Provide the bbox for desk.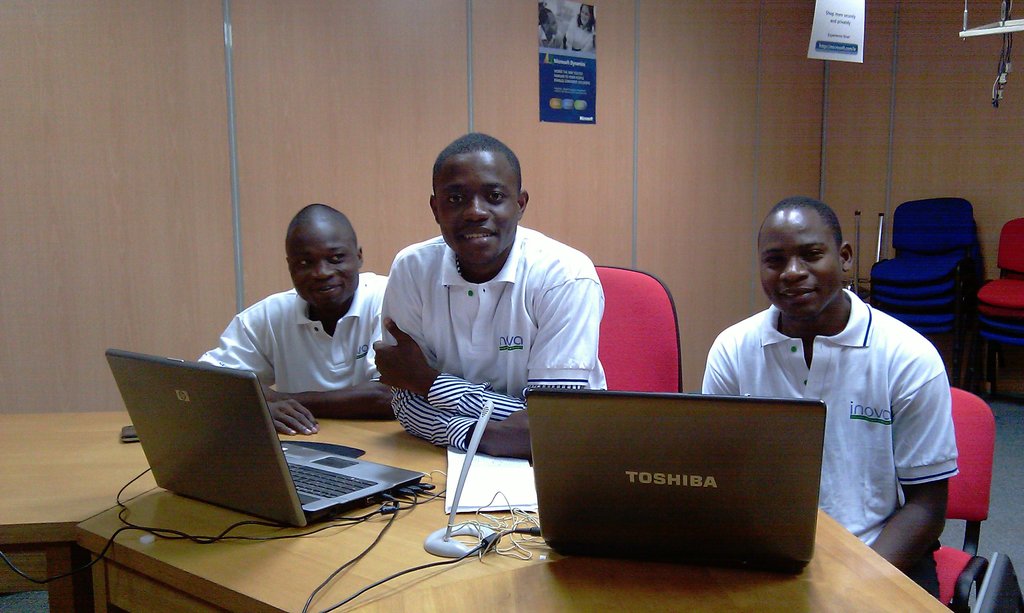
(0,410,954,612).
